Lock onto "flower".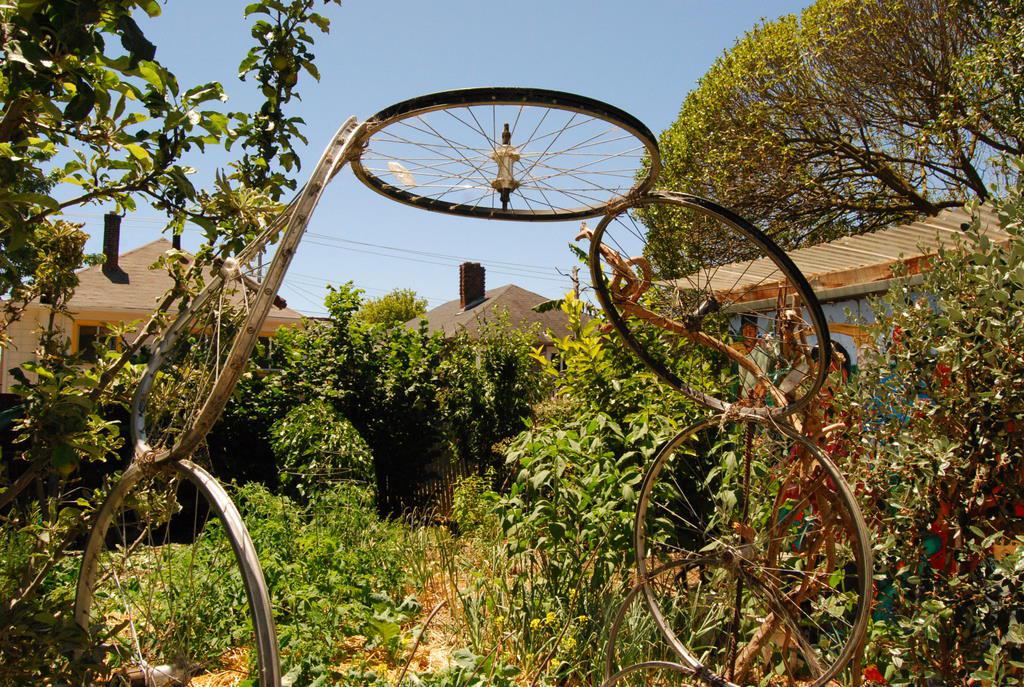
Locked: [890,324,903,345].
